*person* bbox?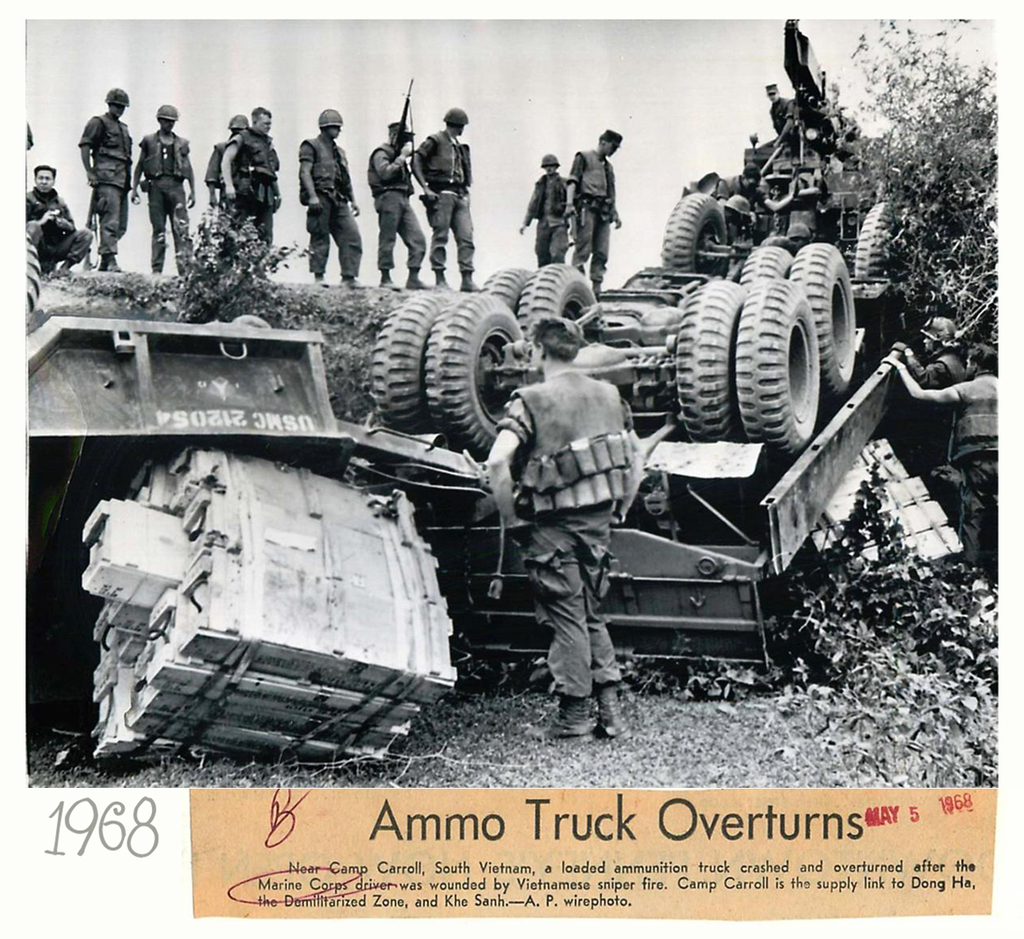
pyautogui.locateOnScreen(570, 128, 627, 292)
